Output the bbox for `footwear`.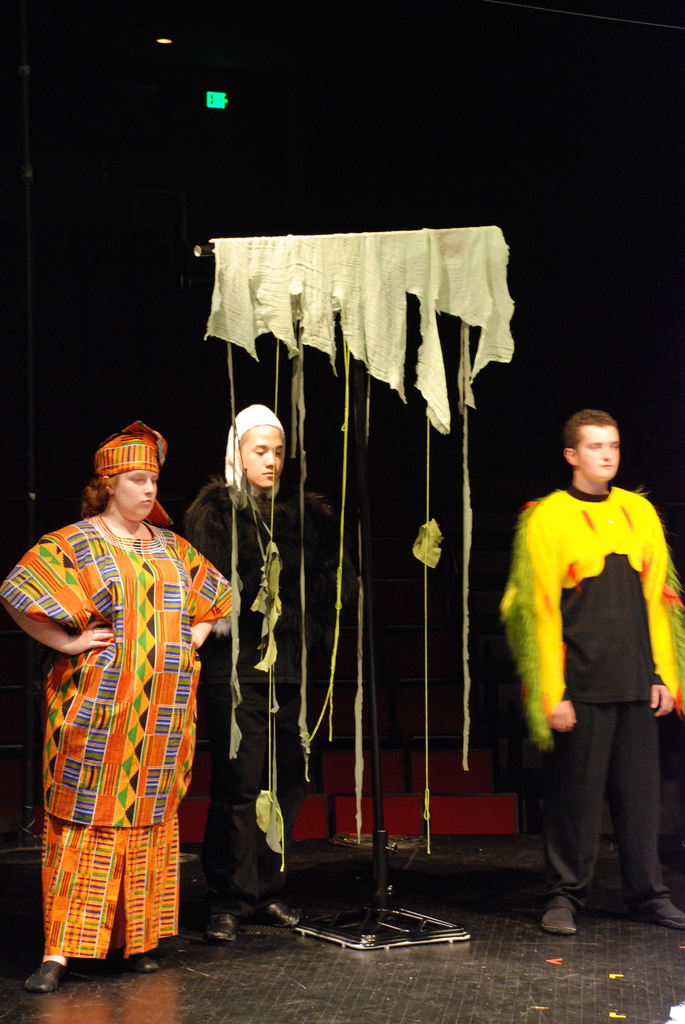
region(207, 906, 238, 941).
